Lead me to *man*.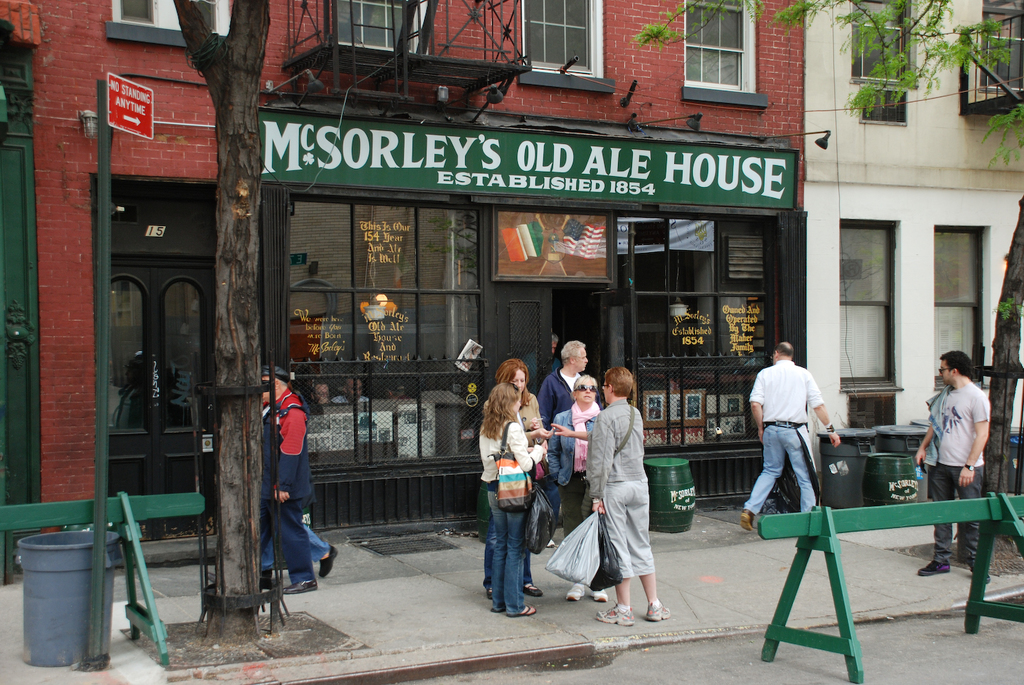
Lead to detection(329, 373, 374, 405).
